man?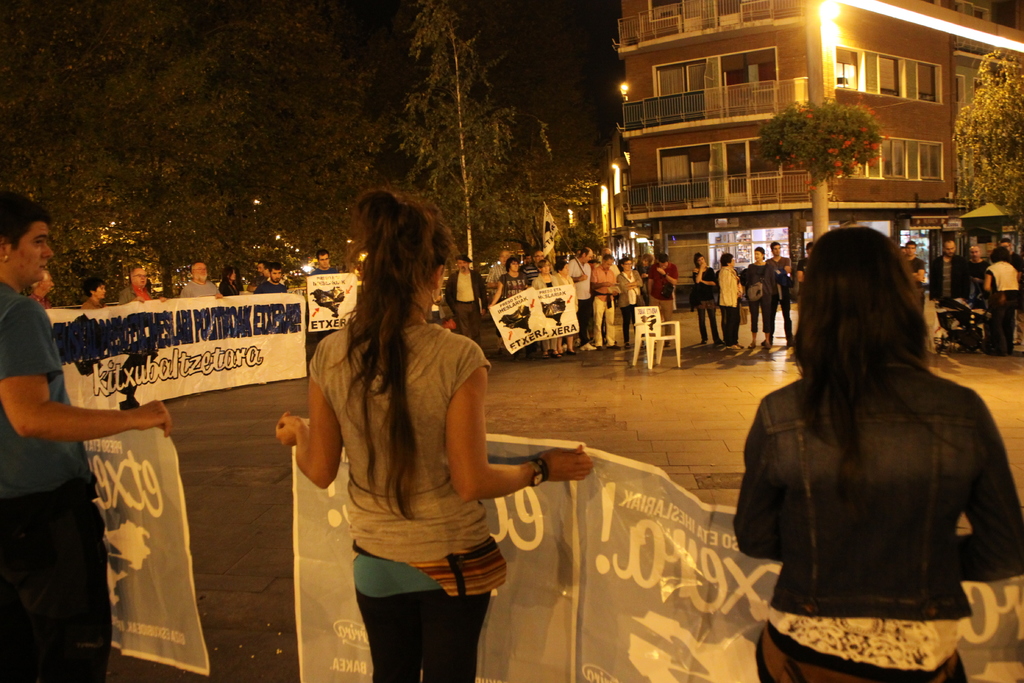
box(117, 268, 166, 306)
